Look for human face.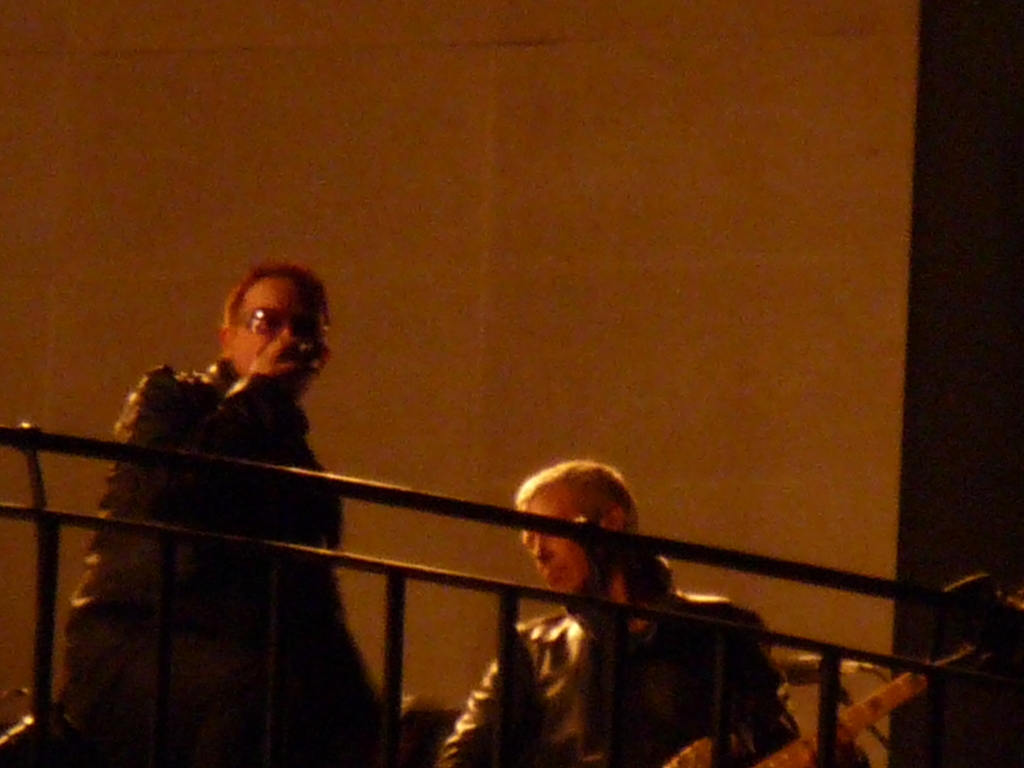
Found: box=[230, 273, 324, 388].
